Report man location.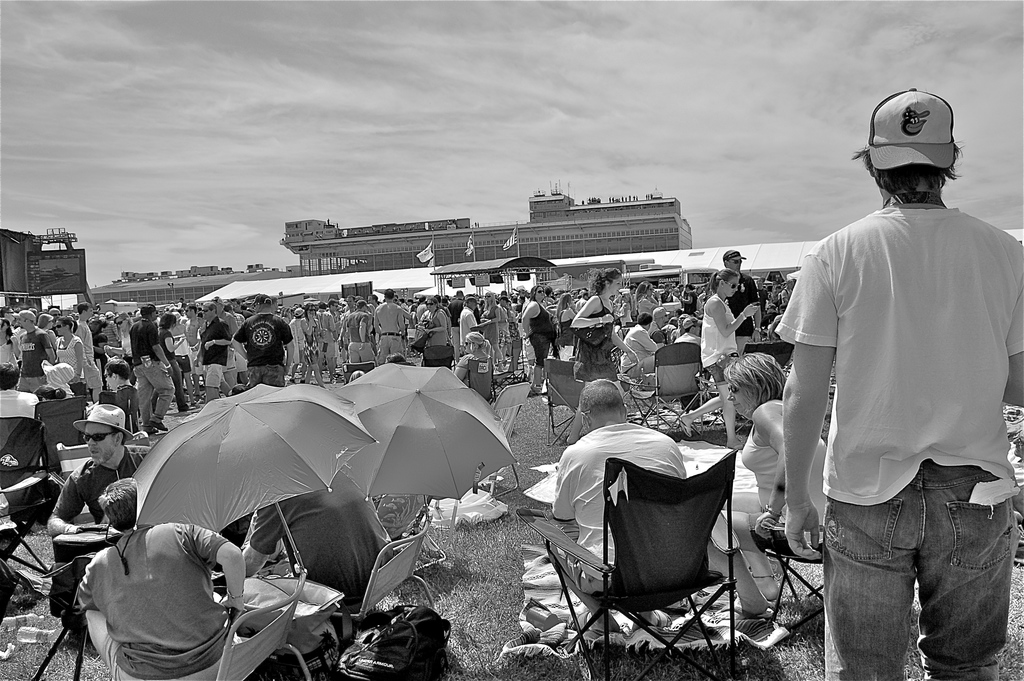
Report: <region>77, 479, 246, 680</region>.
